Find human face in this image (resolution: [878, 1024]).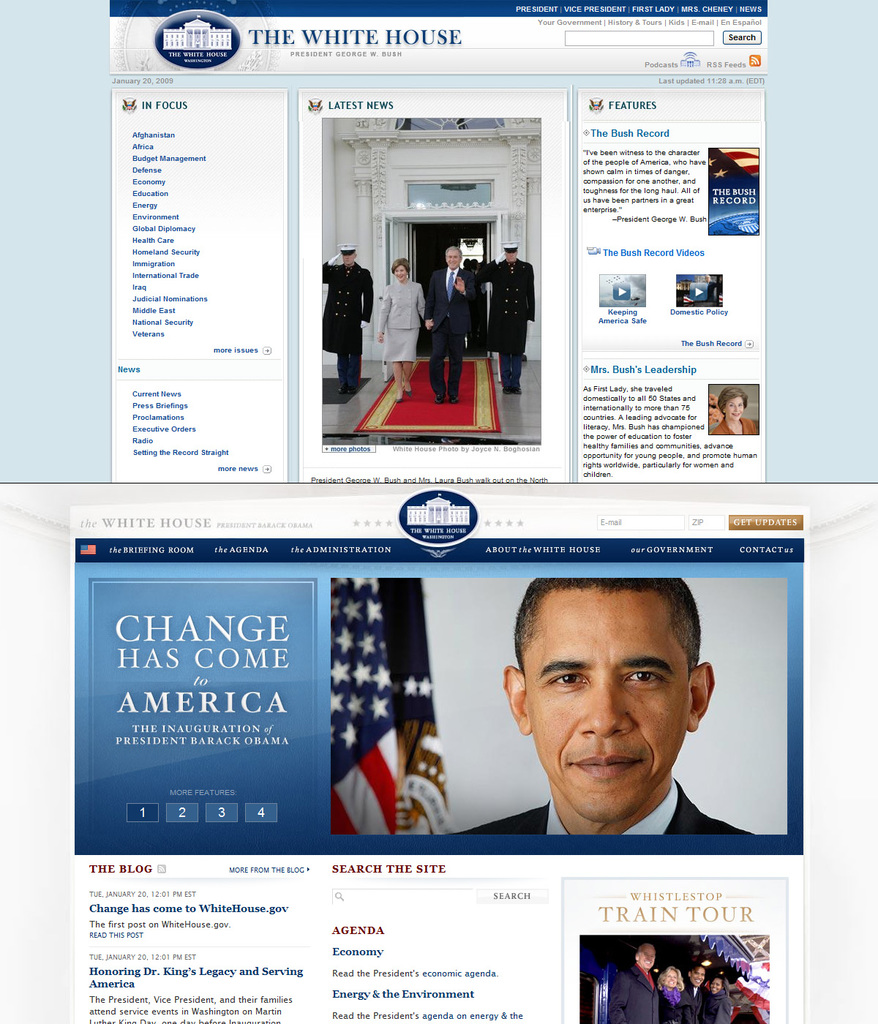
(left=665, top=968, right=675, bottom=986).
